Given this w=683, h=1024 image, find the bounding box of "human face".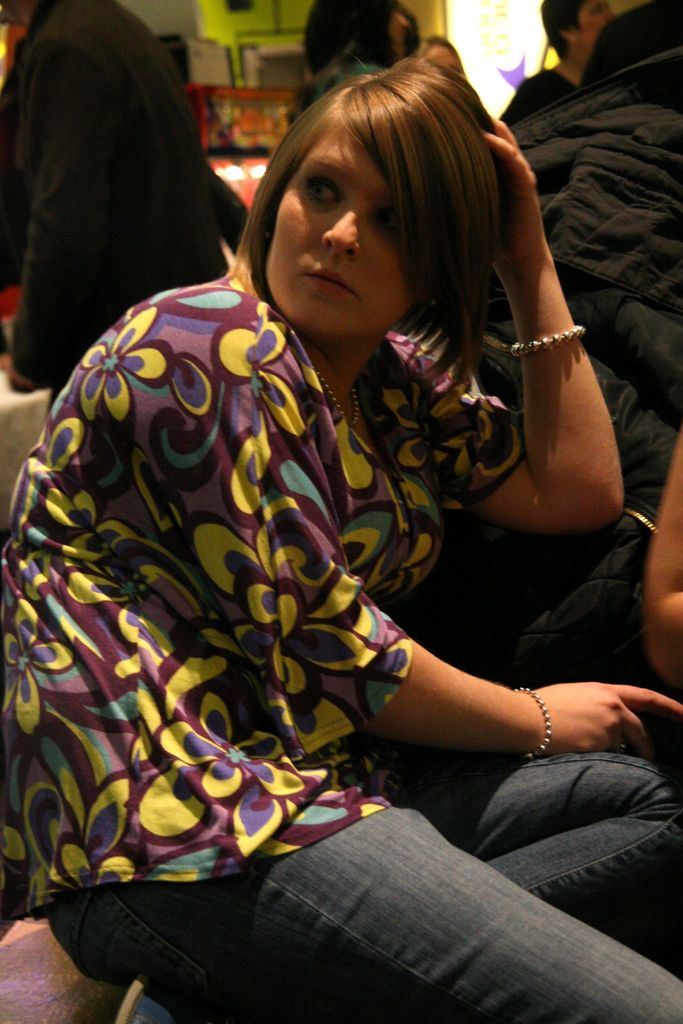
left=582, top=0, right=627, bottom=47.
